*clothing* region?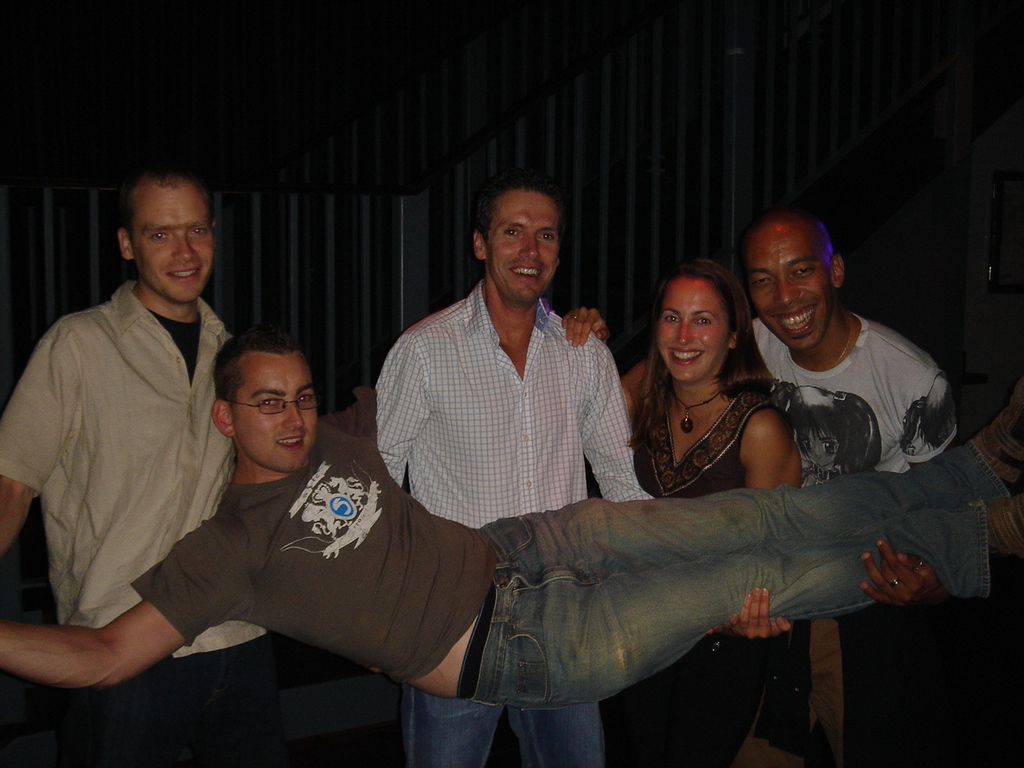
[615,385,830,767]
